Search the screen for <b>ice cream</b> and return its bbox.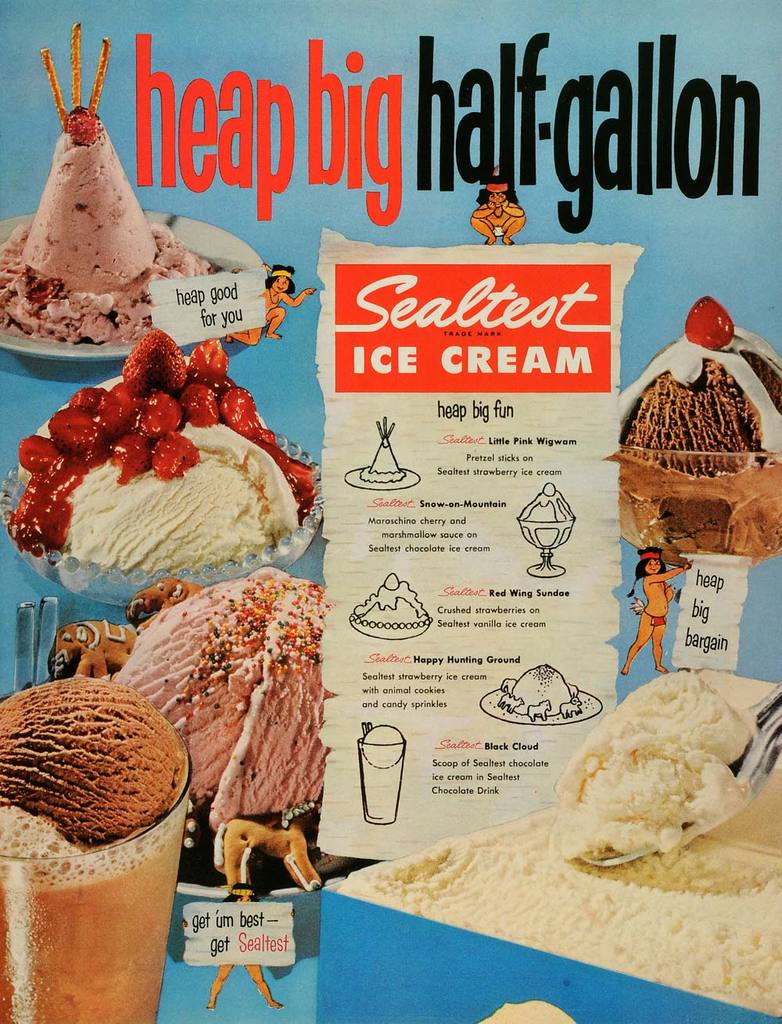
Found: <bbox>111, 562, 352, 898</bbox>.
